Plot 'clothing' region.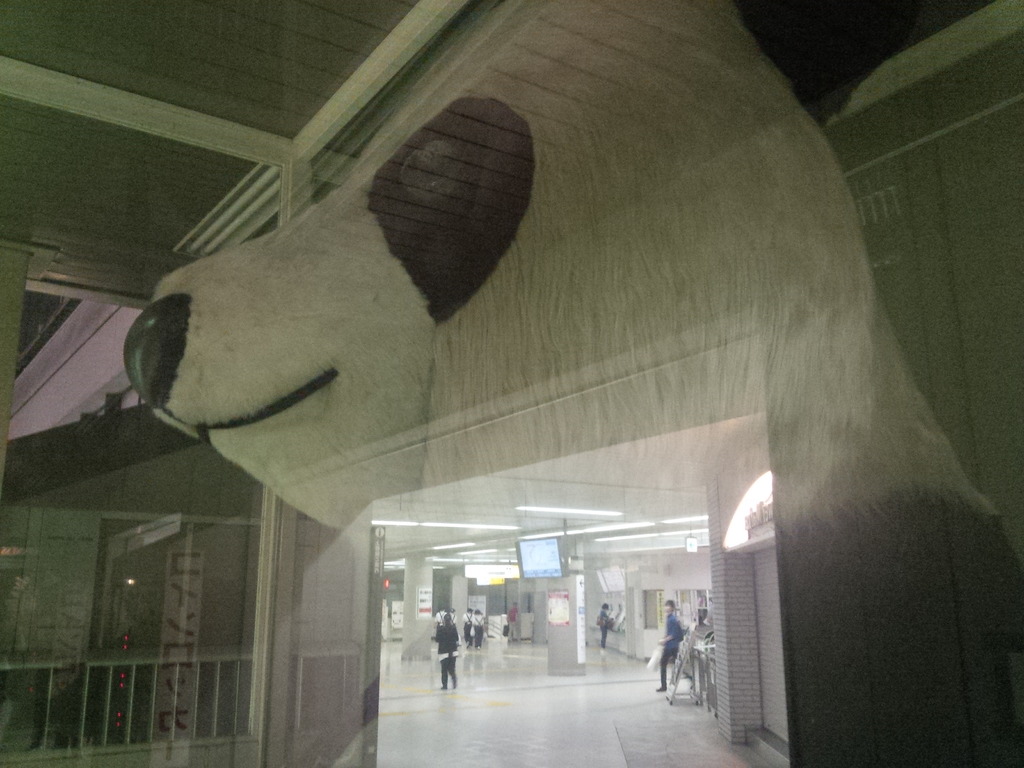
Plotted at Rect(432, 625, 460, 687).
